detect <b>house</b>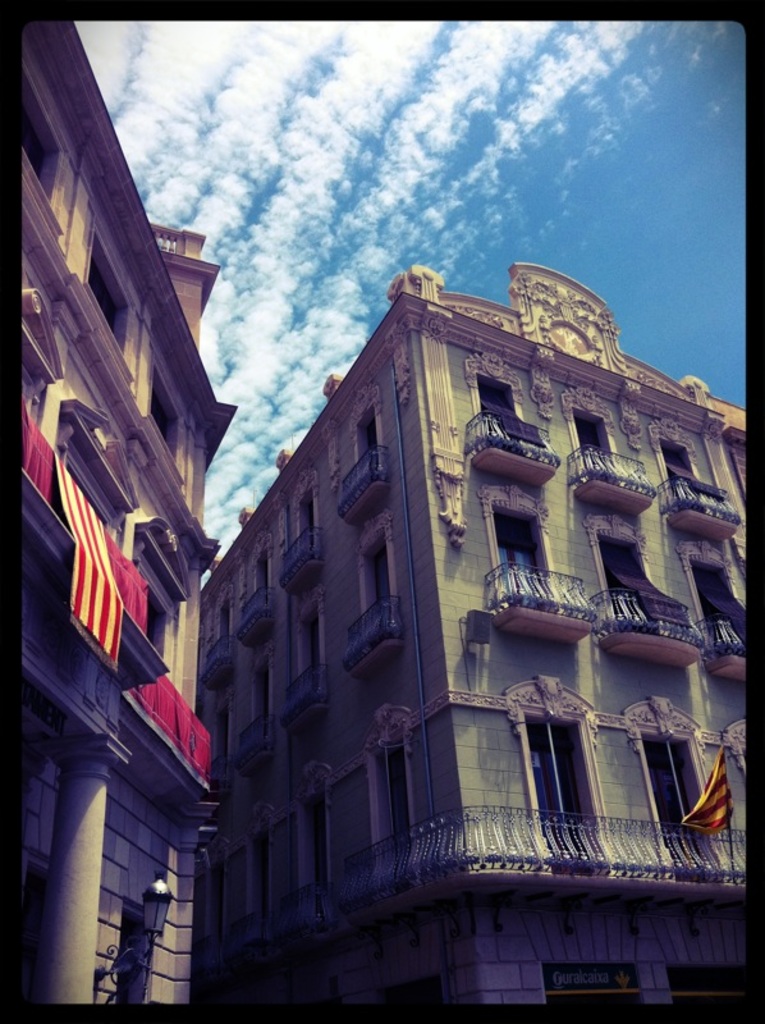
<box>200,262,748,1023</box>
